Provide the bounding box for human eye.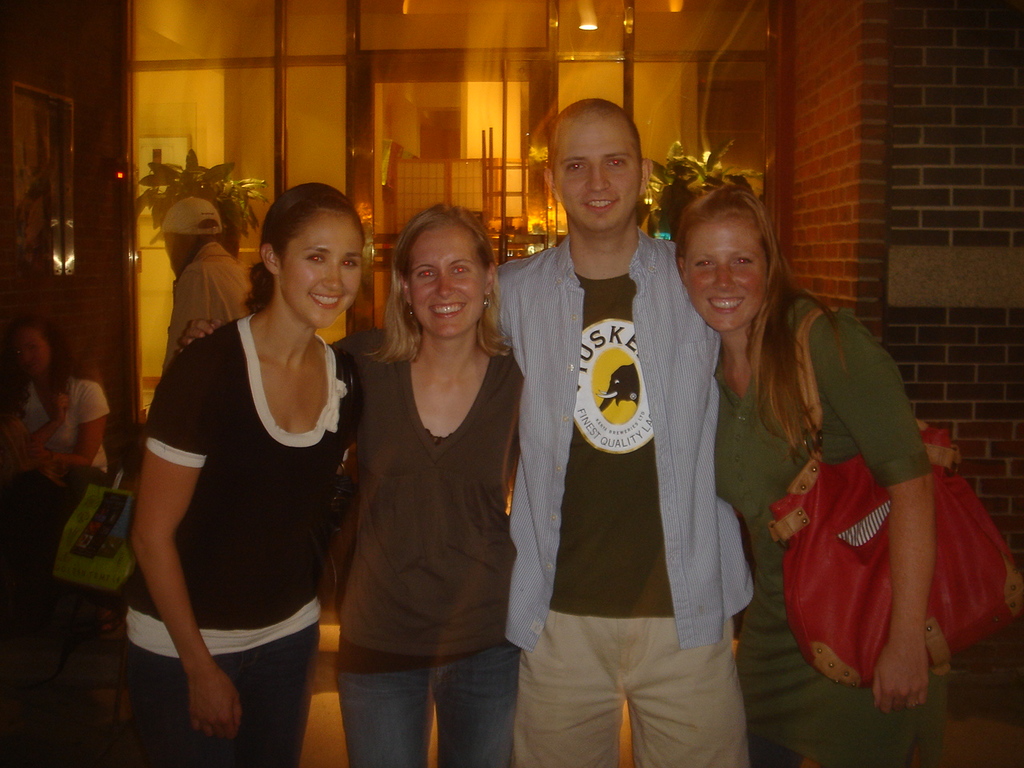
bbox=[416, 274, 438, 282].
